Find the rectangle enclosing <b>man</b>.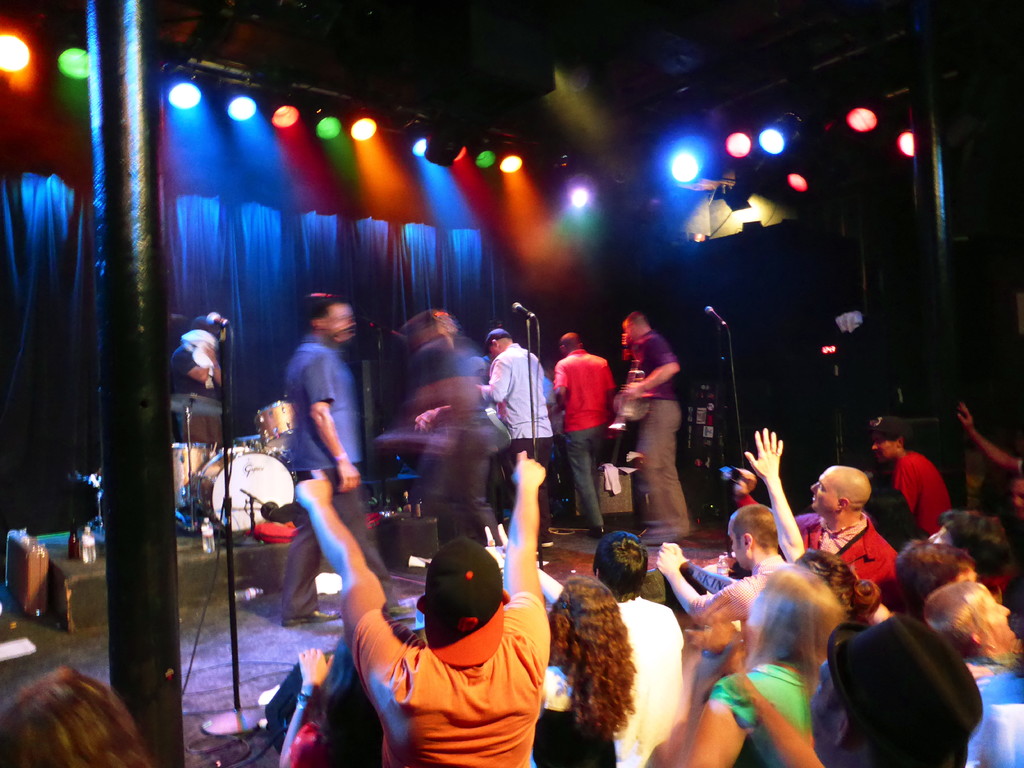
x1=596 y1=527 x2=681 y2=764.
